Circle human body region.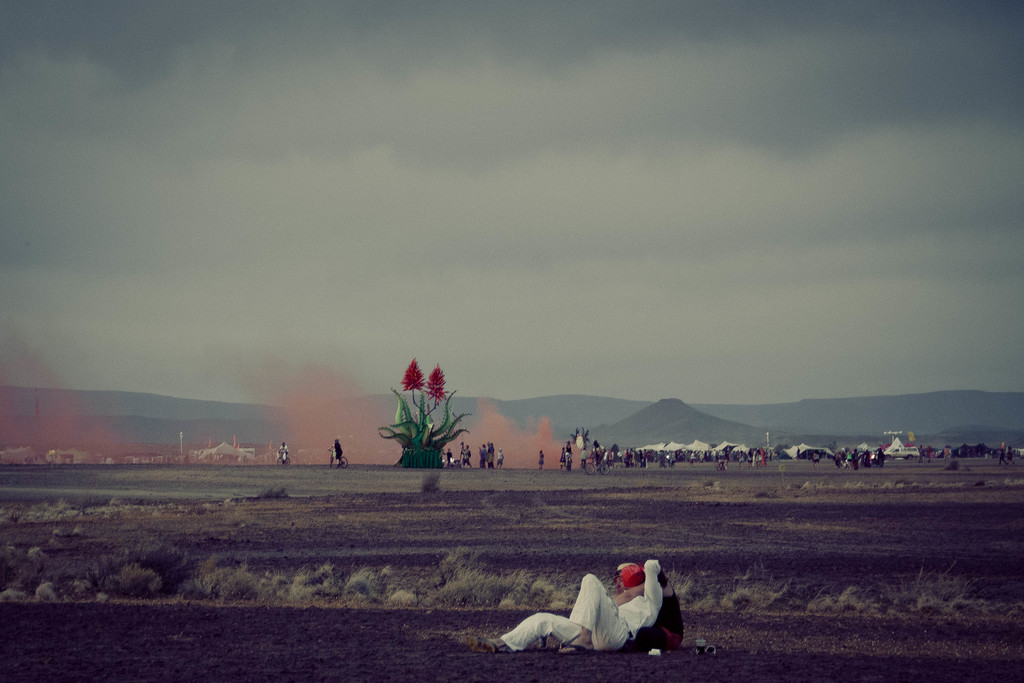
Region: [left=576, top=443, right=582, bottom=476].
